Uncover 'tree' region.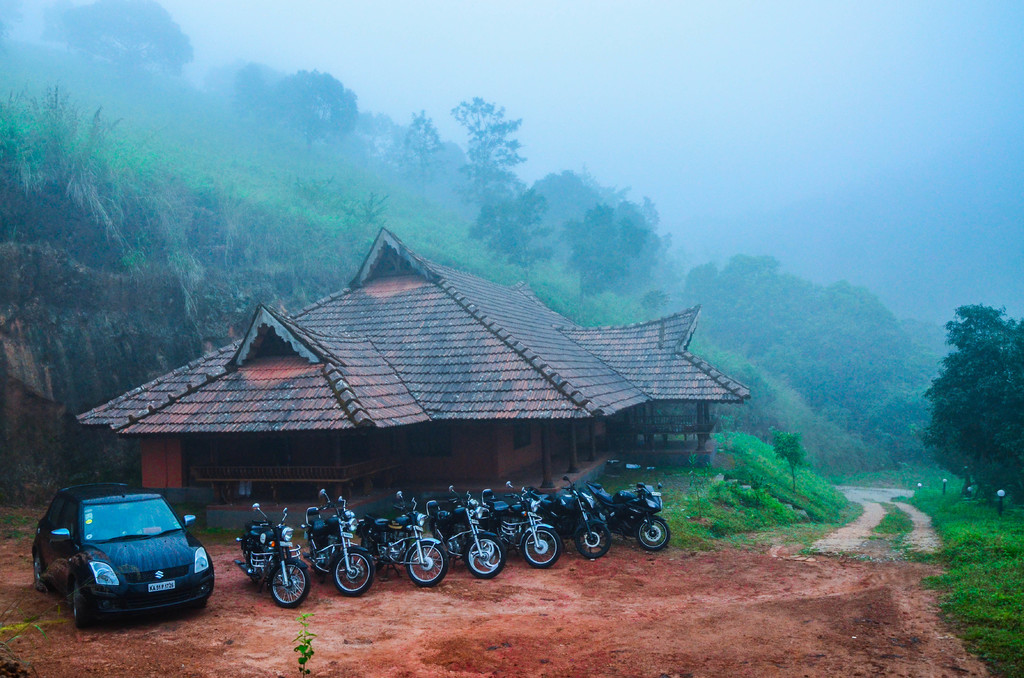
Uncovered: 562:206:639:308.
